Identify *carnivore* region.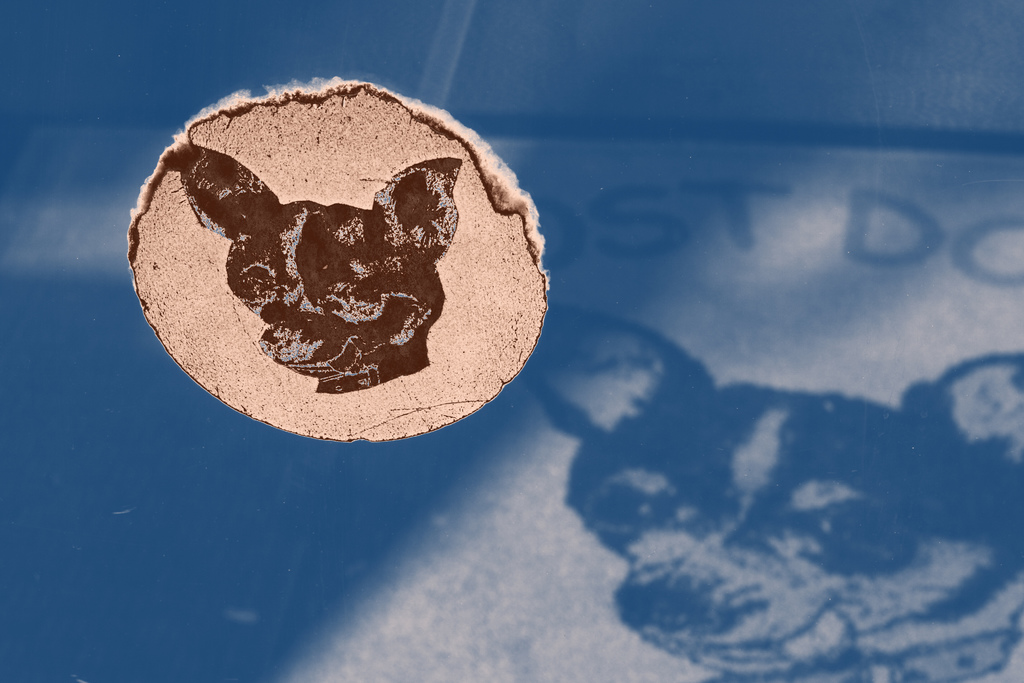
Region: locate(515, 283, 1023, 682).
